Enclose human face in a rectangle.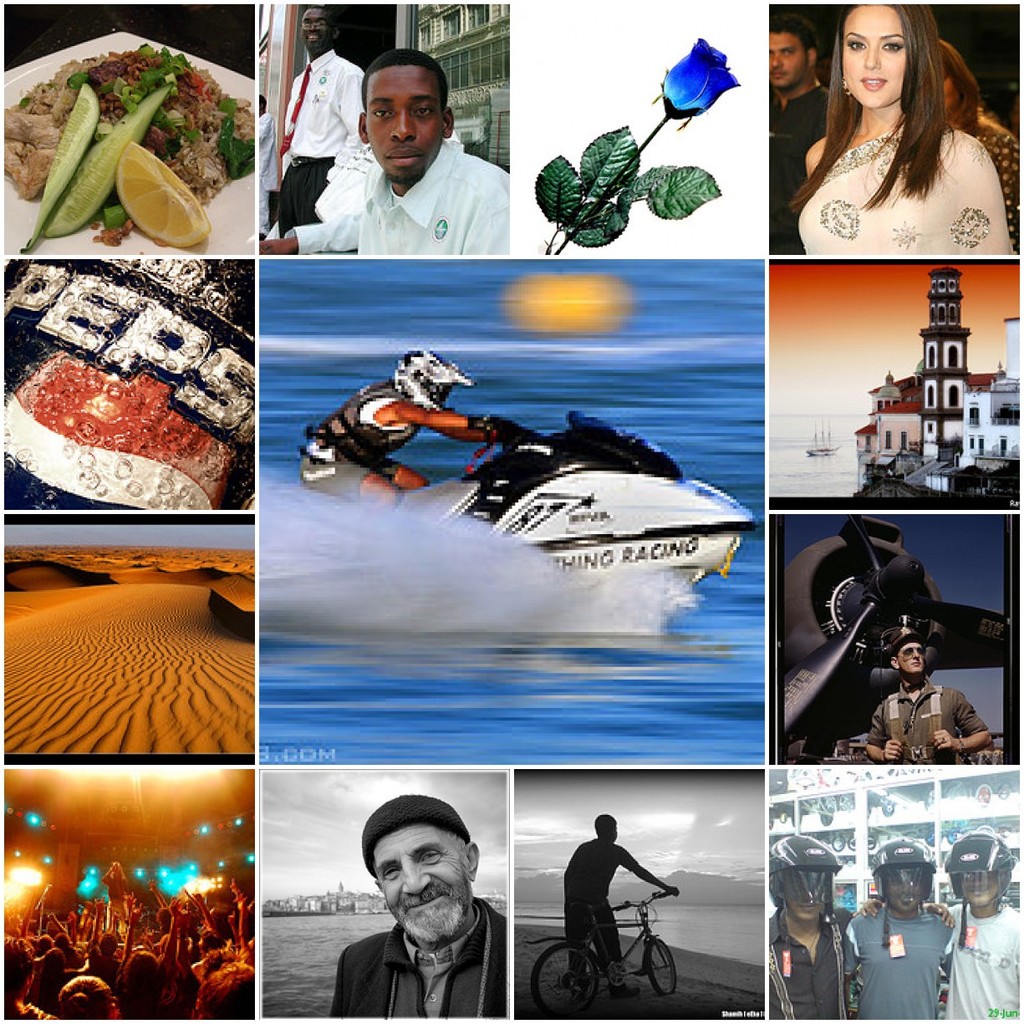
x1=894, y1=646, x2=928, y2=673.
